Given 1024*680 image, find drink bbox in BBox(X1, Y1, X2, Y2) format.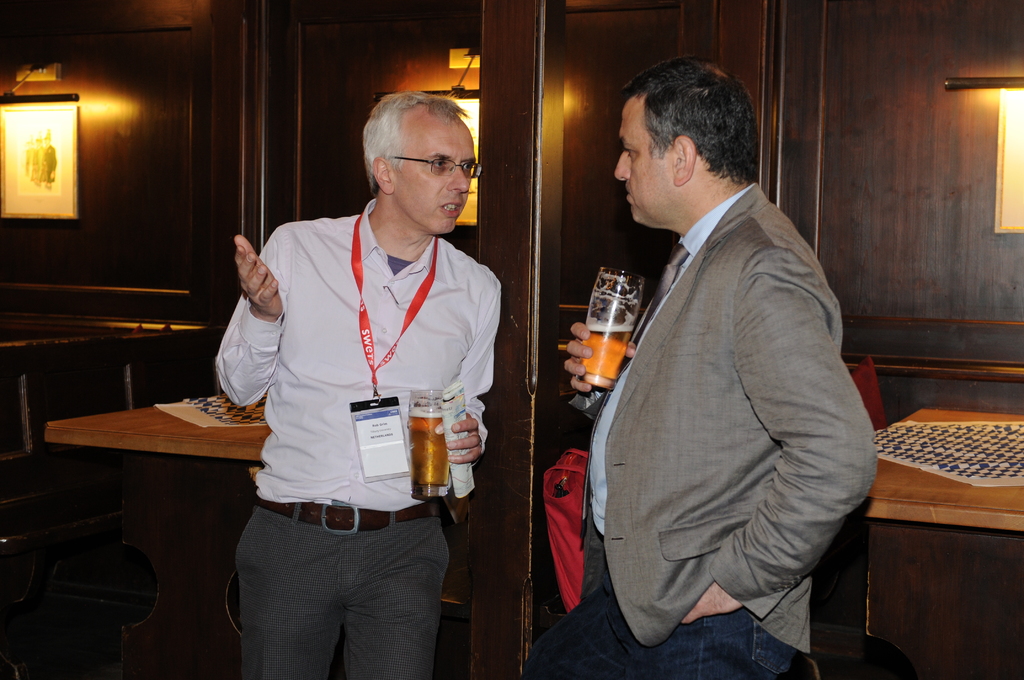
BBox(407, 410, 458, 495).
